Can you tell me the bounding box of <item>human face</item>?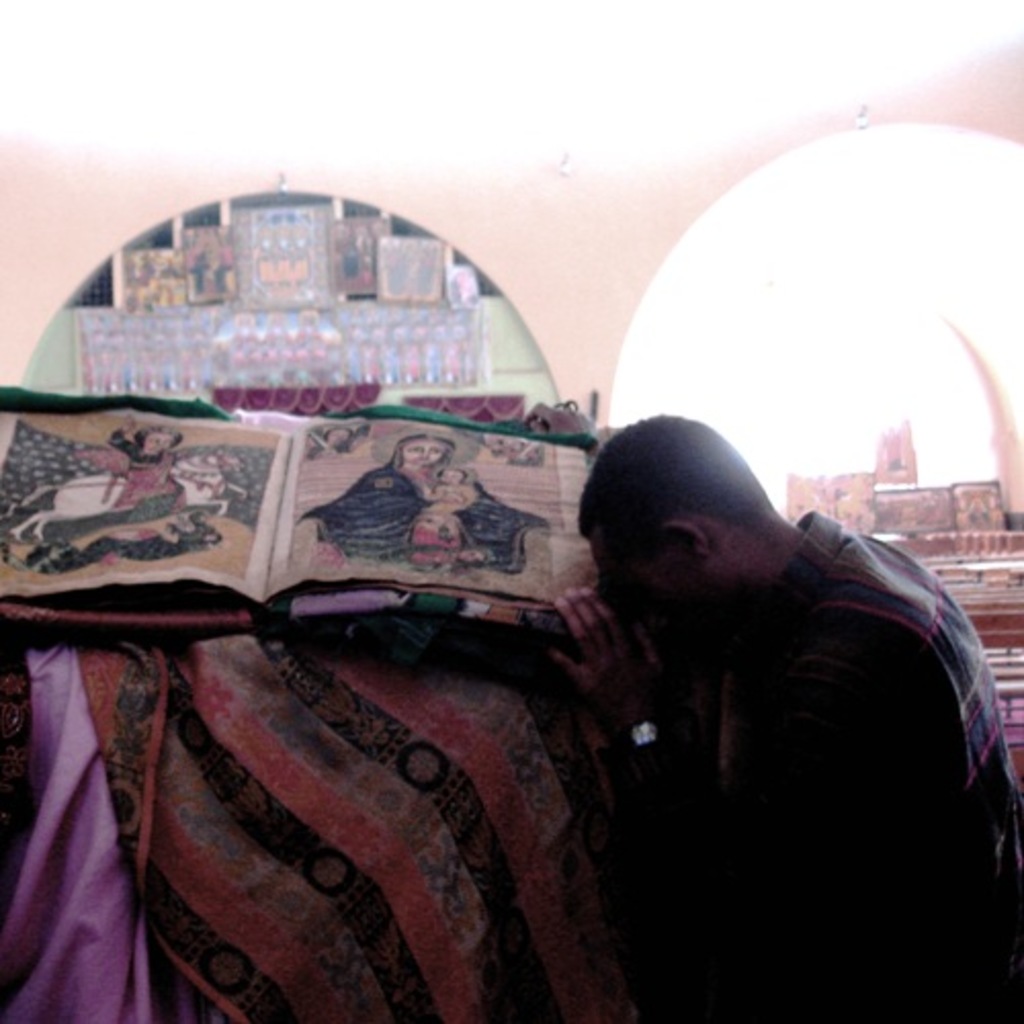
l=143, t=430, r=174, b=451.
